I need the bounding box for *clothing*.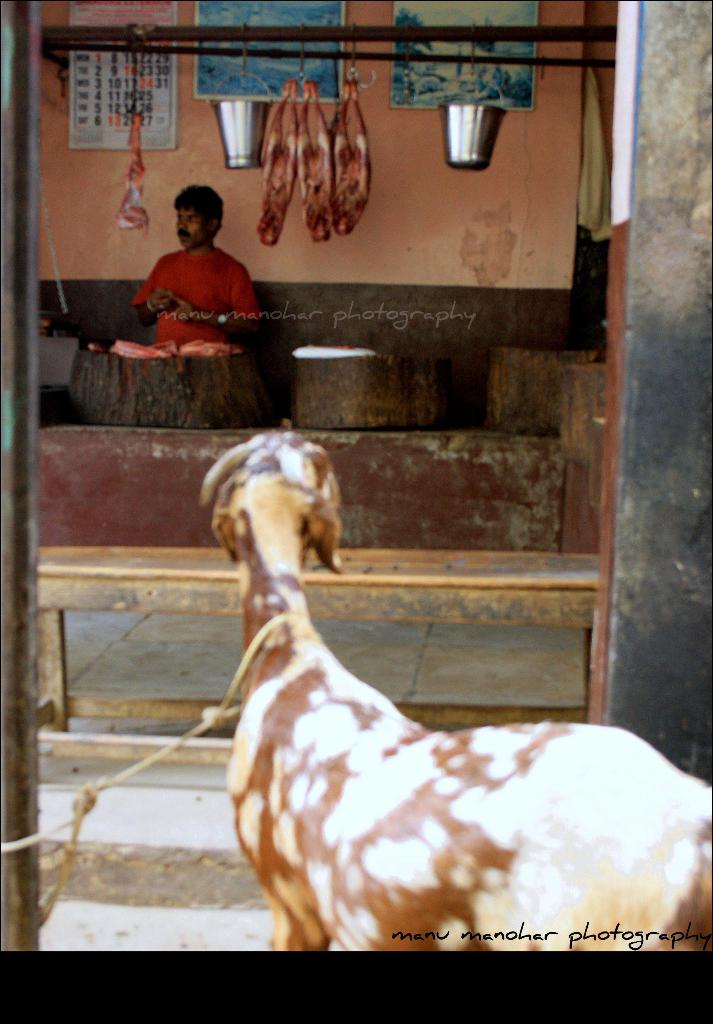
Here it is: [135,239,259,348].
